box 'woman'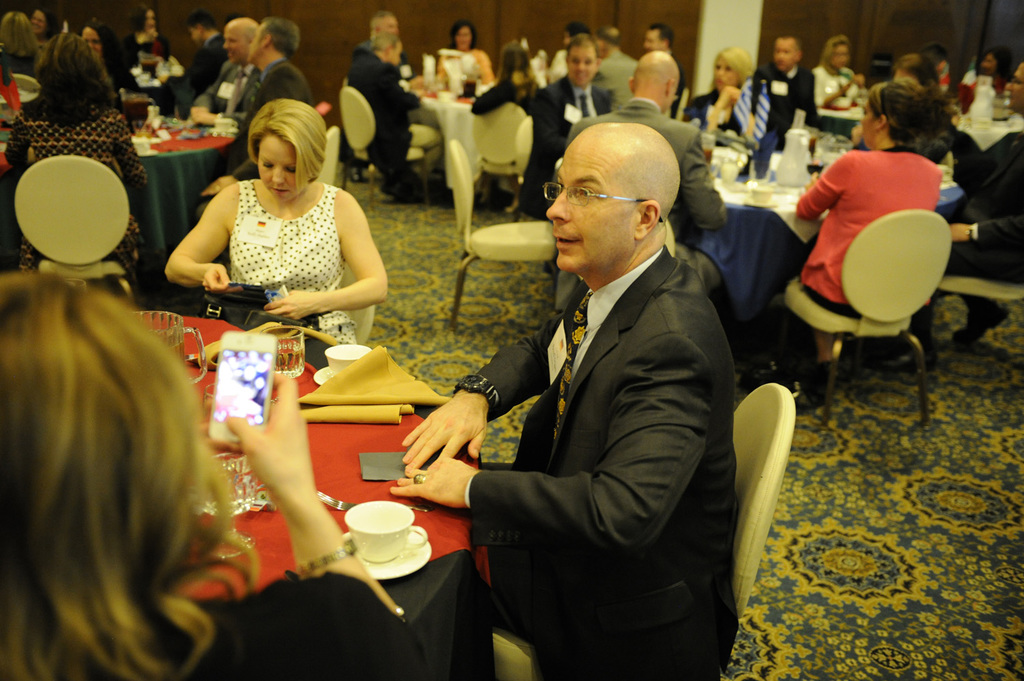
467/41/542/209
